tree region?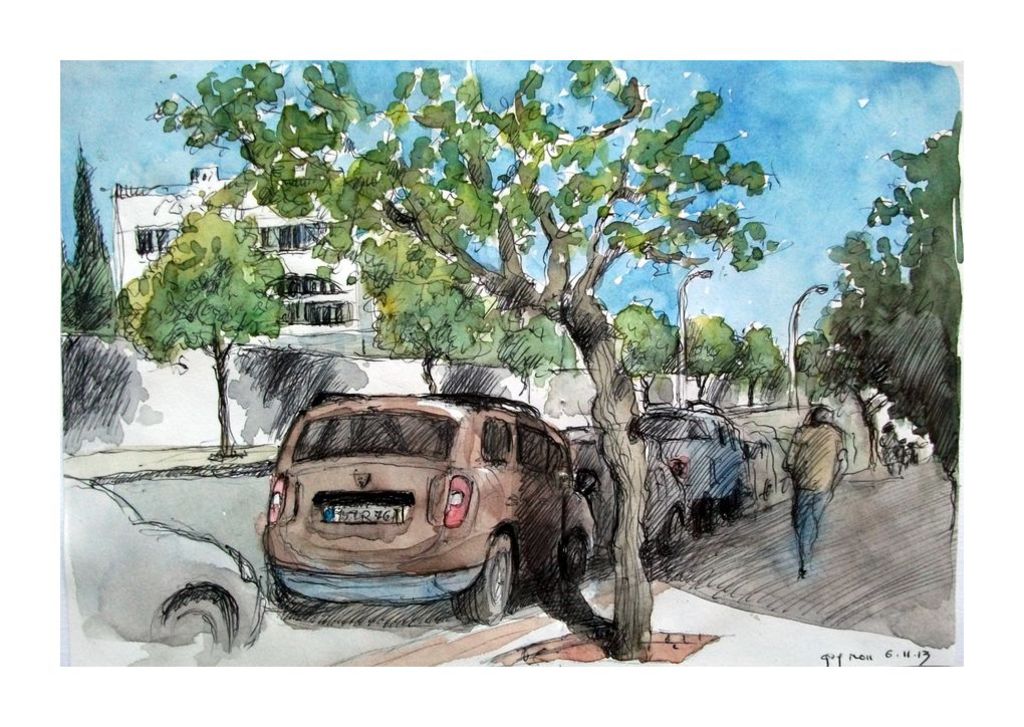
region(528, 310, 556, 383)
